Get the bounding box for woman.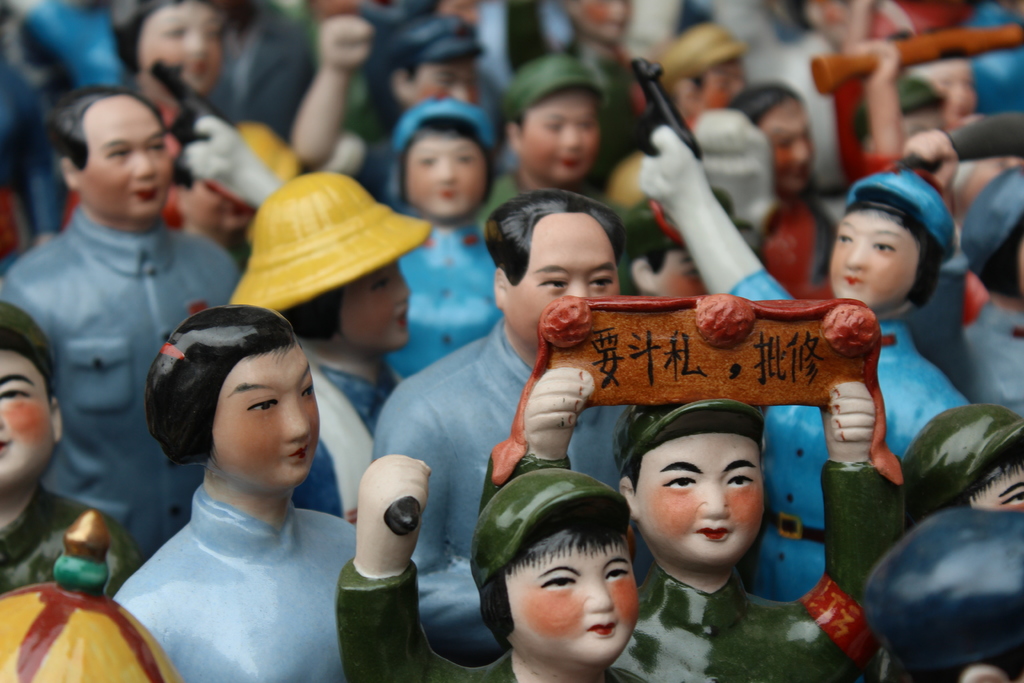
[630, 117, 984, 602].
